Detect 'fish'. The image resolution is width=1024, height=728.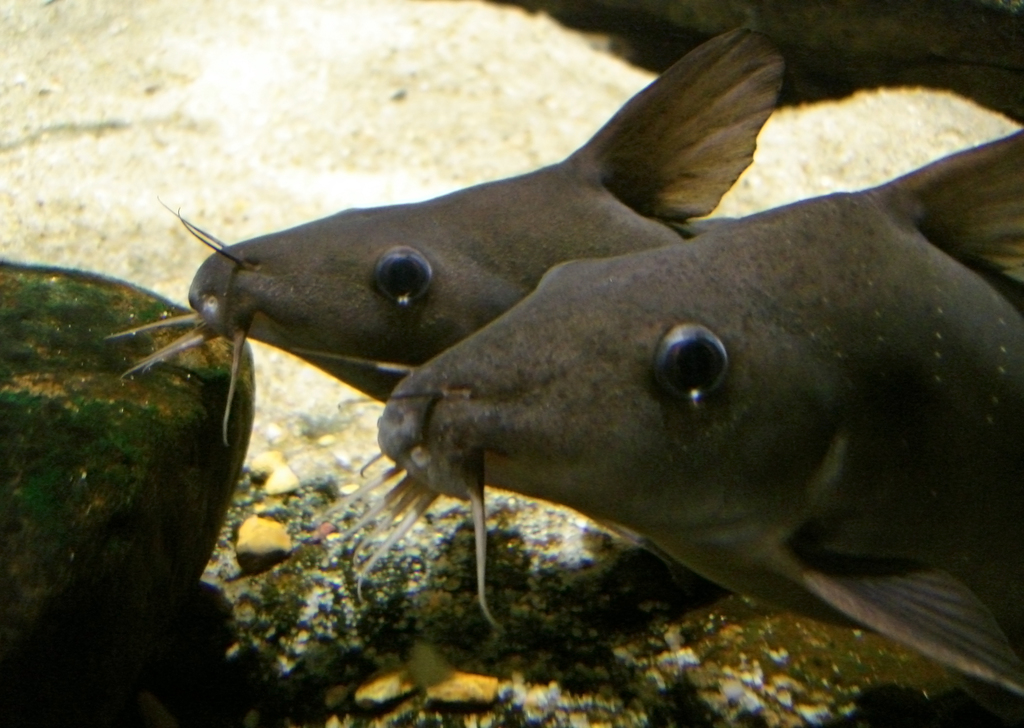
312/133/1023/692.
